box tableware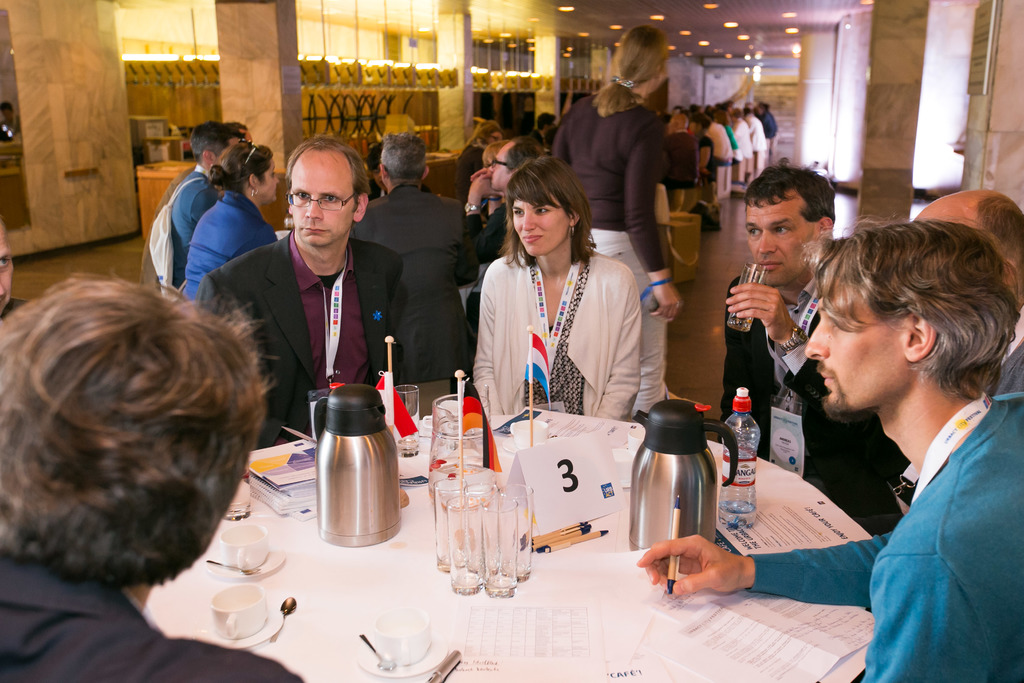
pyautogui.locateOnScreen(428, 393, 493, 503)
